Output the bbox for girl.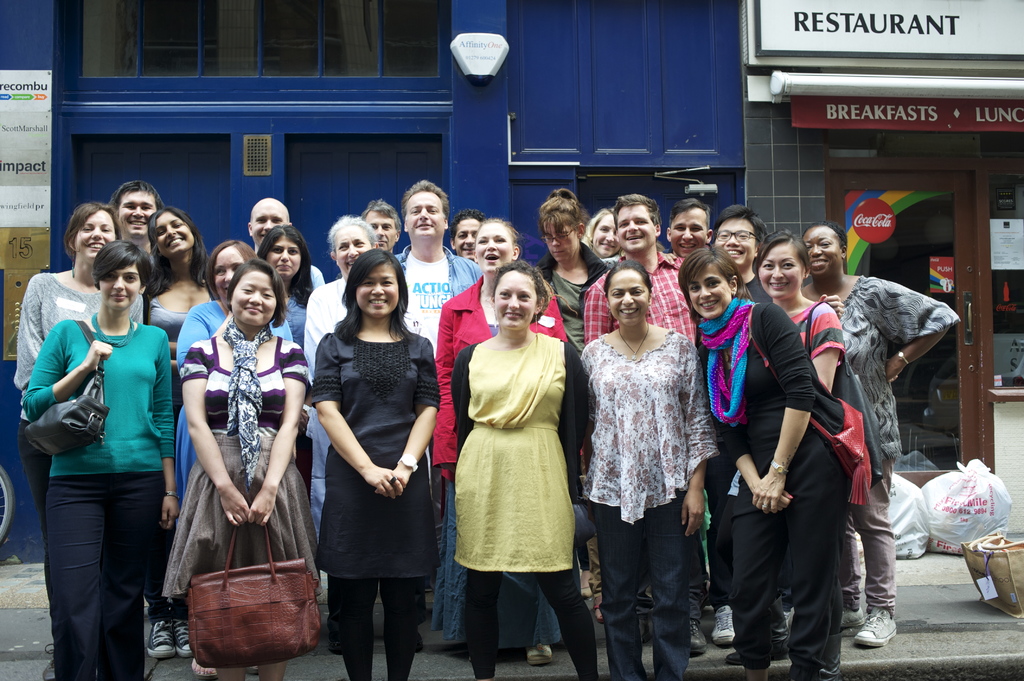
(x1=456, y1=264, x2=600, y2=678).
